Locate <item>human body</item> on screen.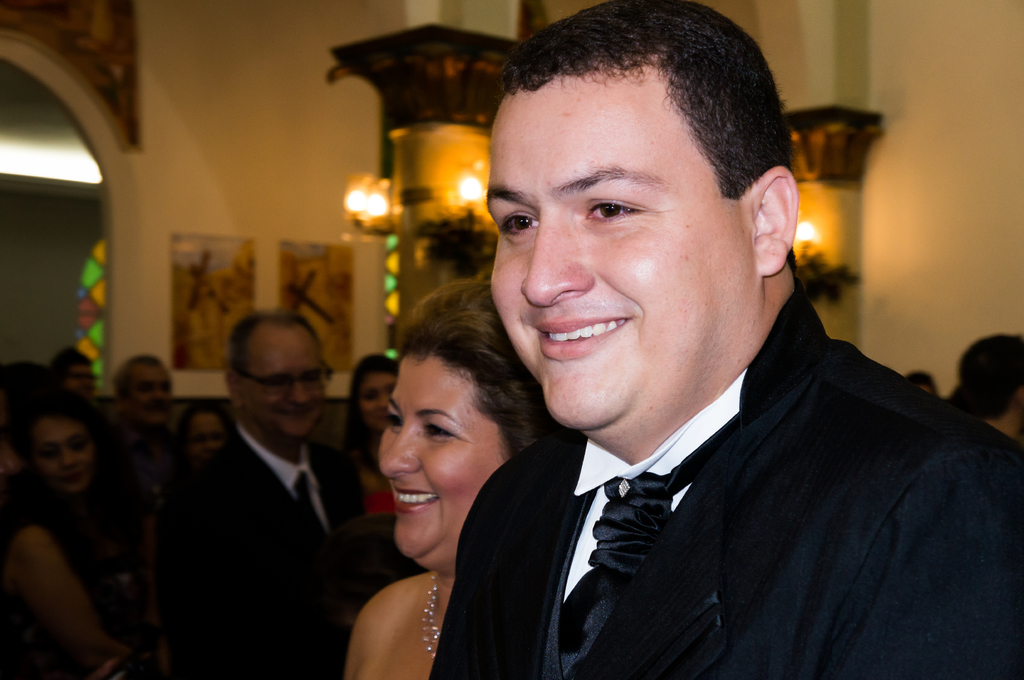
On screen at crop(430, 334, 1023, 679).
